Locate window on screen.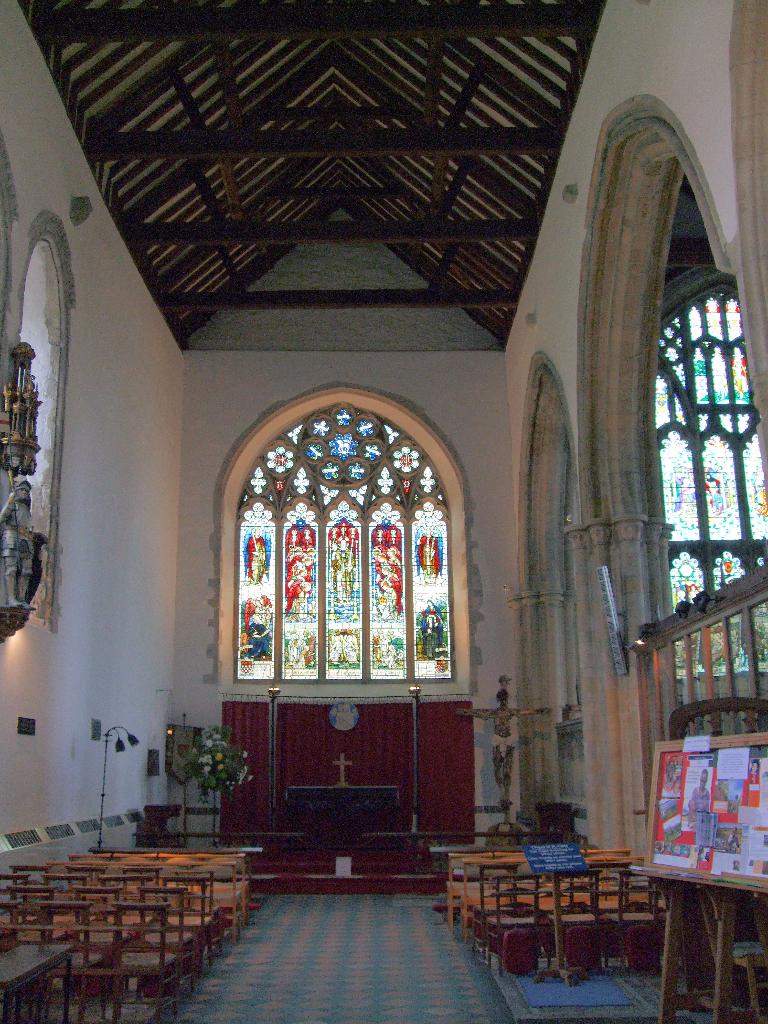
On screen at 637, 278, 767, 746.
